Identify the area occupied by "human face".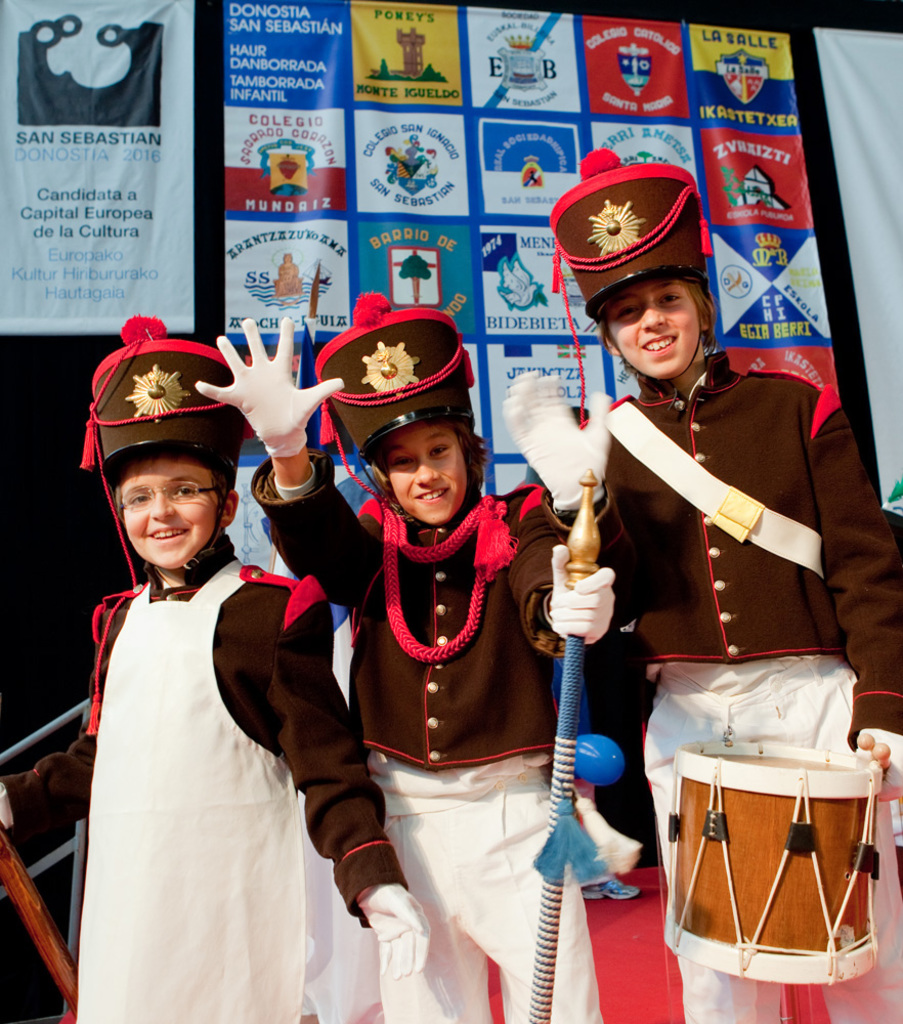
Area: pyautogui.locateOnScreen(603, 278, 702, 379).
